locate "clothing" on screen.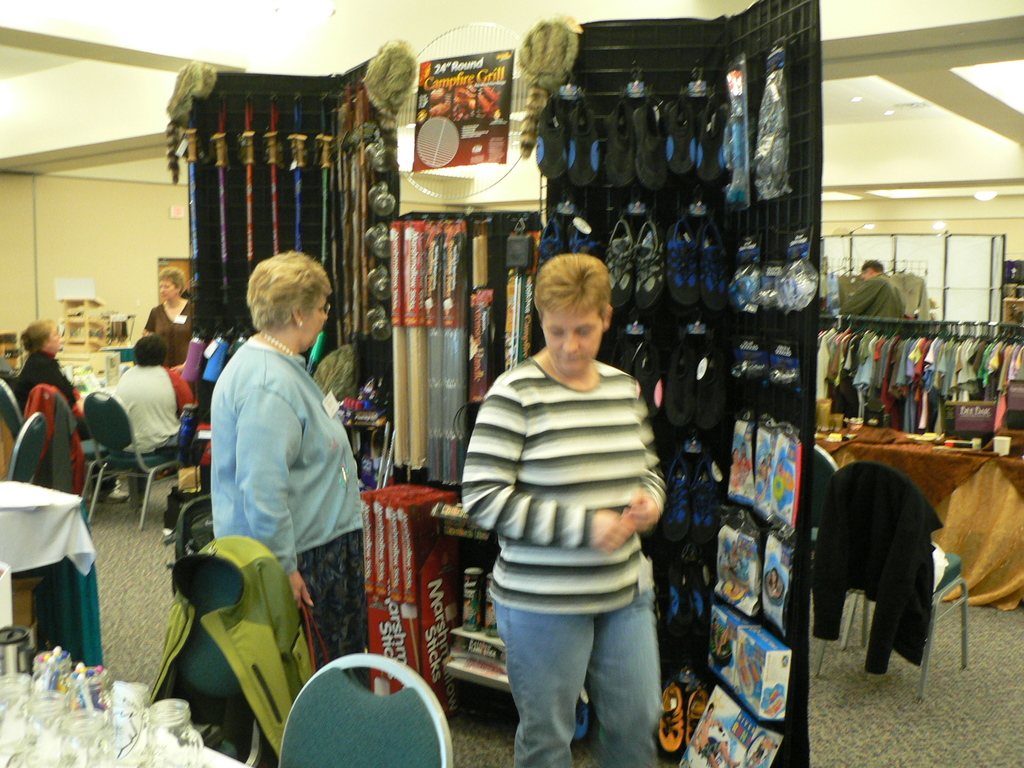
On screen at region(12, 345, 95, 444).
